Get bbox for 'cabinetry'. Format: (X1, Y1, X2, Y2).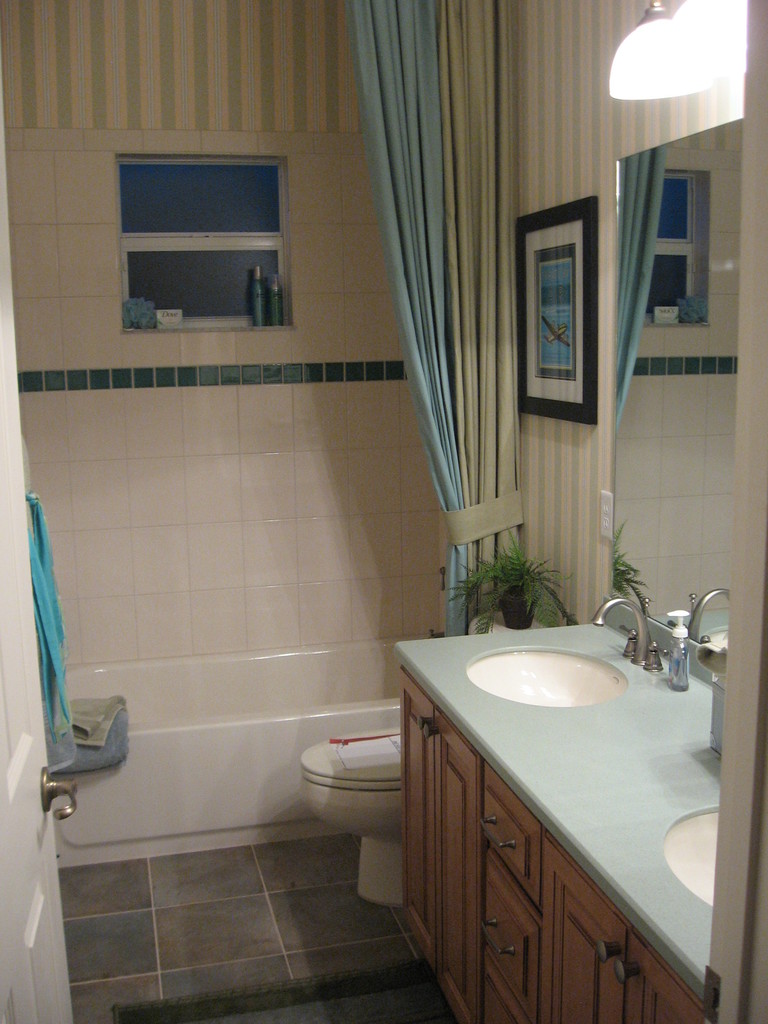
(547, 837, 697, 1021).
